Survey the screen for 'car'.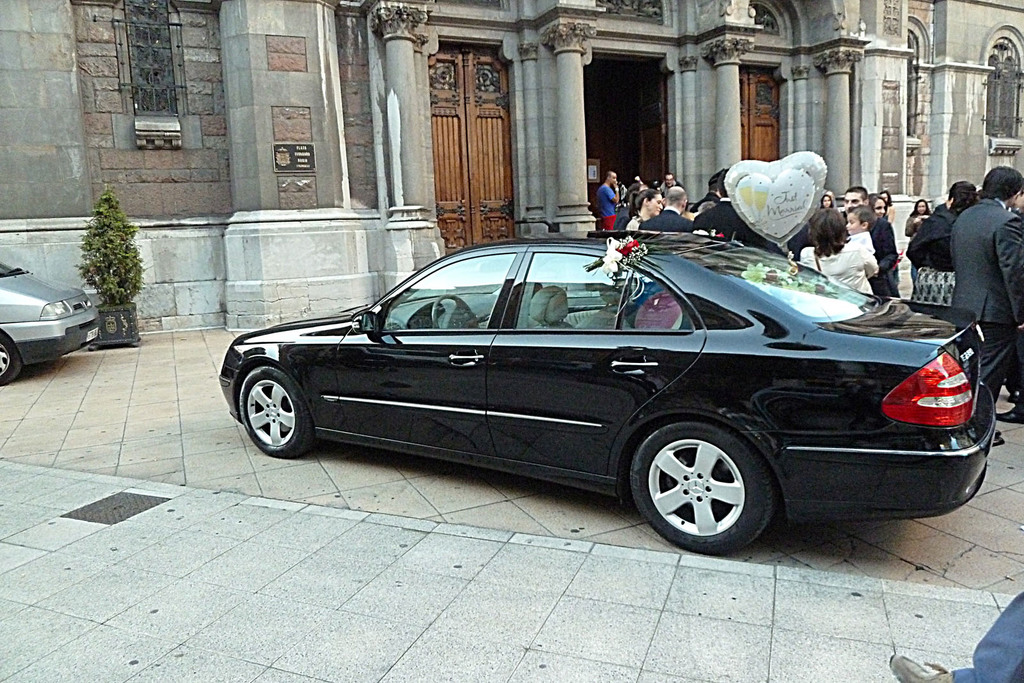
Survey found: x1=0, y1=259, x2=95, y2=383.
